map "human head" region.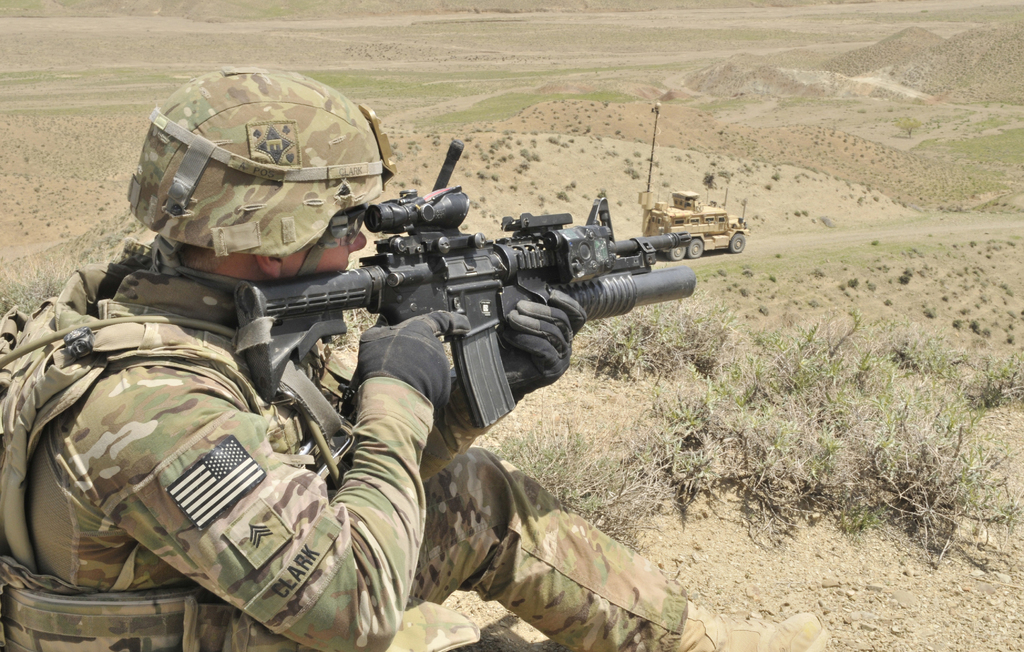
Mapped to bbox=[113, 78, 412, 288].
